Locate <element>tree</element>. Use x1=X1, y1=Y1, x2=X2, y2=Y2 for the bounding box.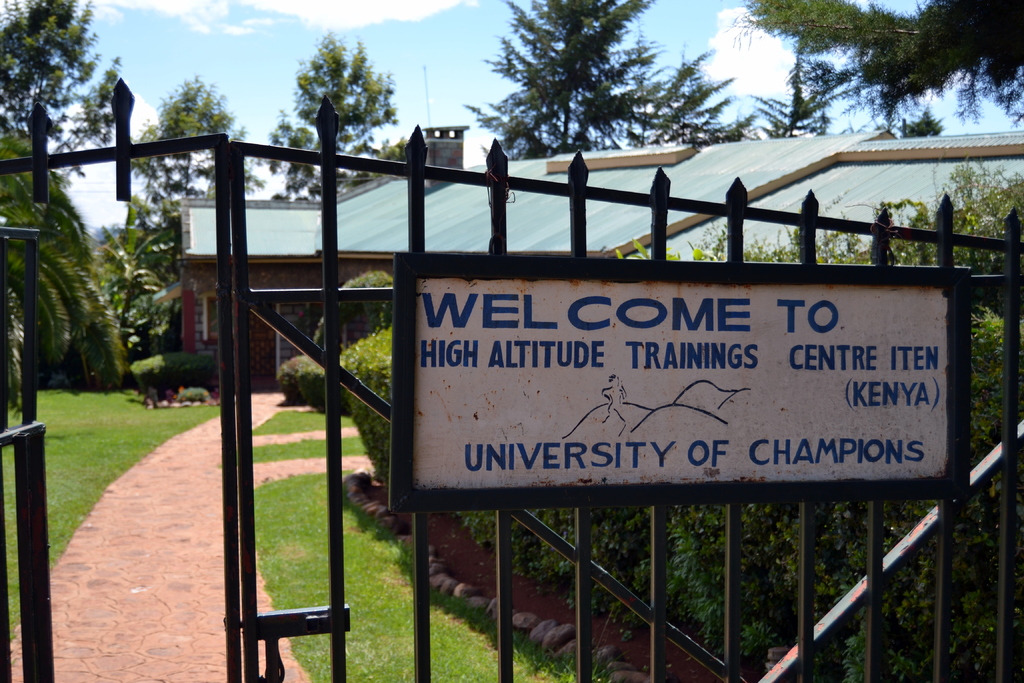
x1=118, y1=72, x2=264, y2=239.
